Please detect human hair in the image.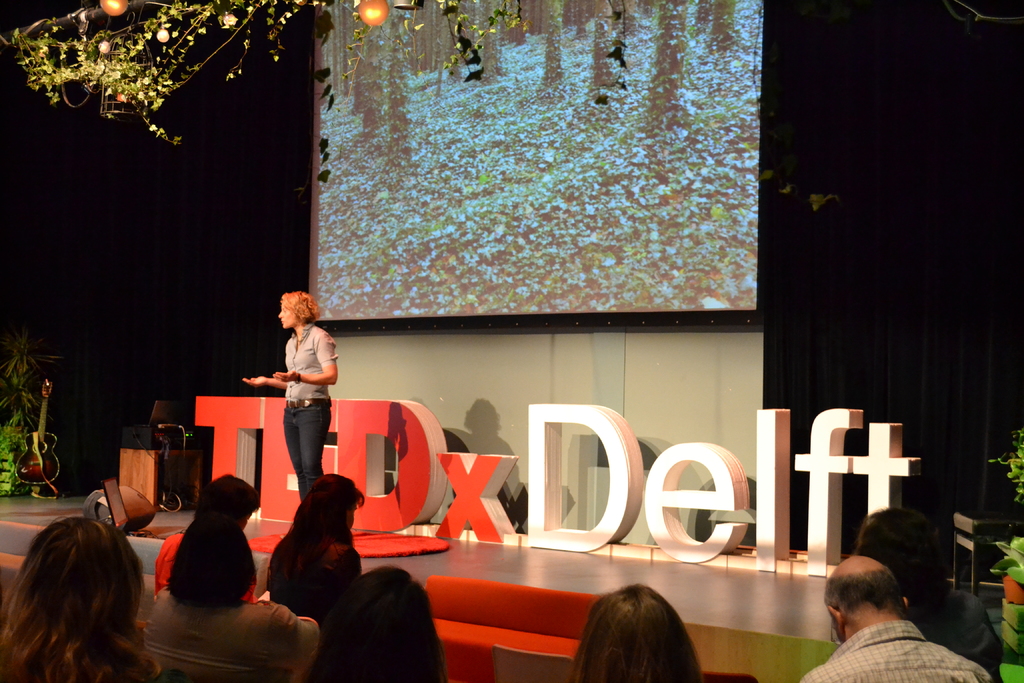
(left=164, top=515, right=263, bottom=609).
